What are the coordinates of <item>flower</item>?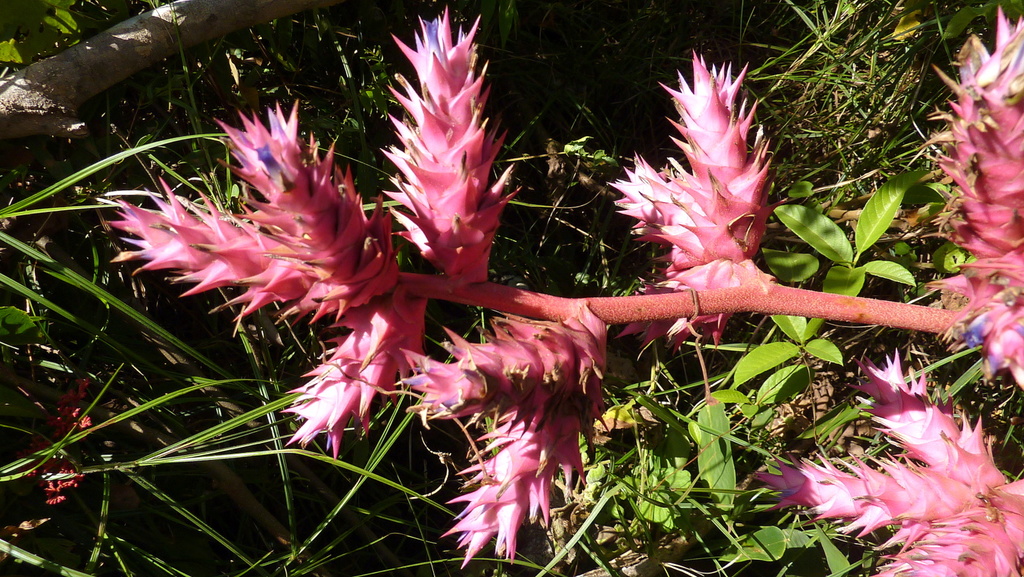
x1=441, y1=405, x2=597, y2=576.
